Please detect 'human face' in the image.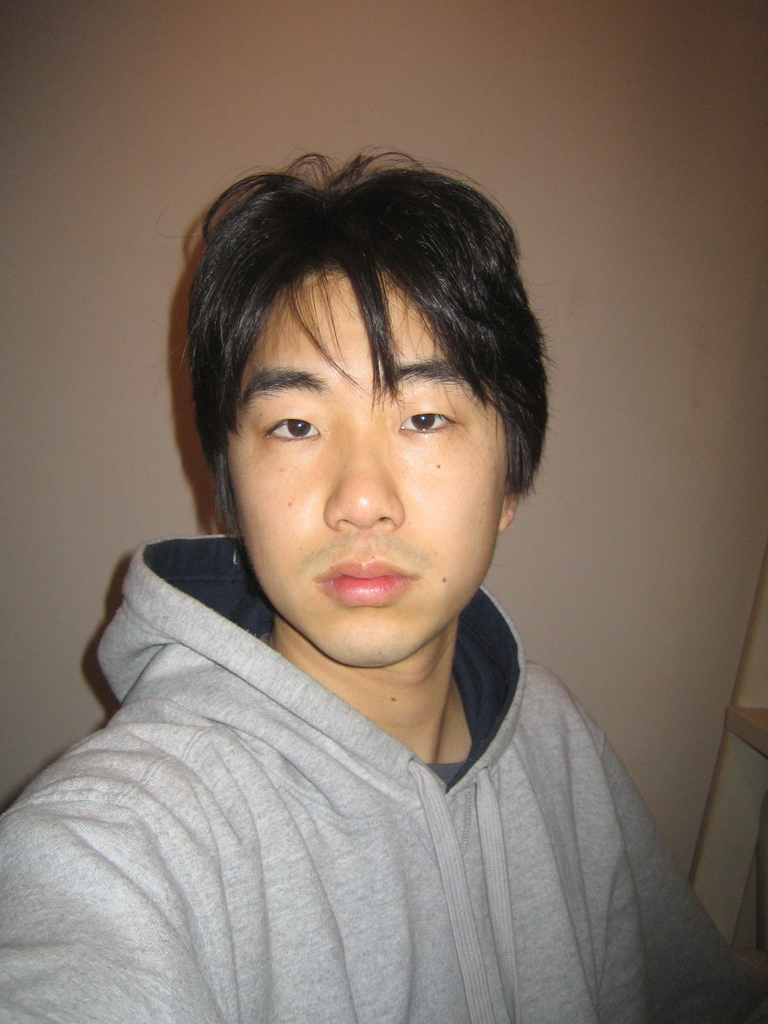
(228,266,502,668).
